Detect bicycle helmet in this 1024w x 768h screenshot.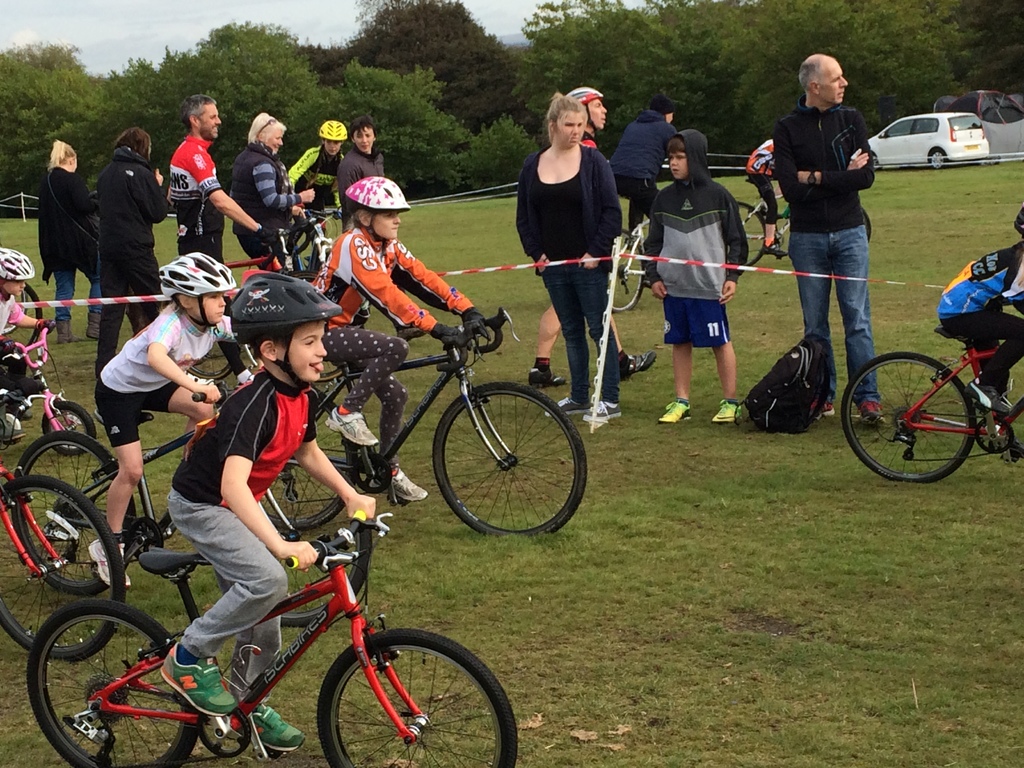
Detection: (0, 244, 33, 282).
